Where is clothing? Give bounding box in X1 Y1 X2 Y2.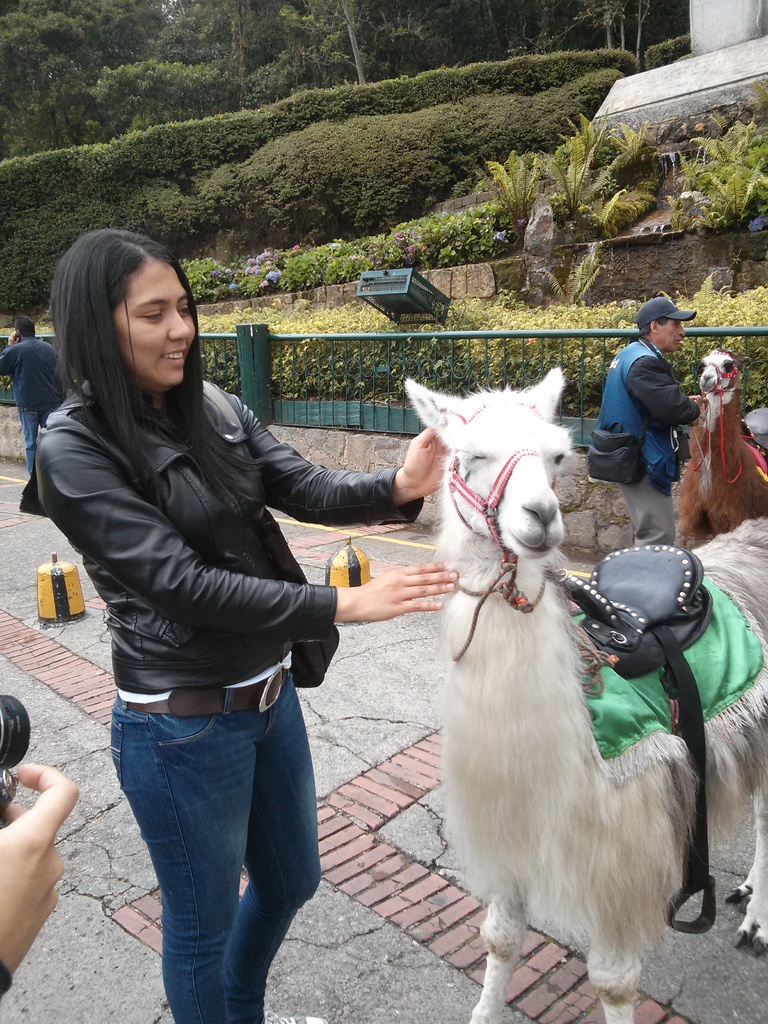
0 331 58 478.
